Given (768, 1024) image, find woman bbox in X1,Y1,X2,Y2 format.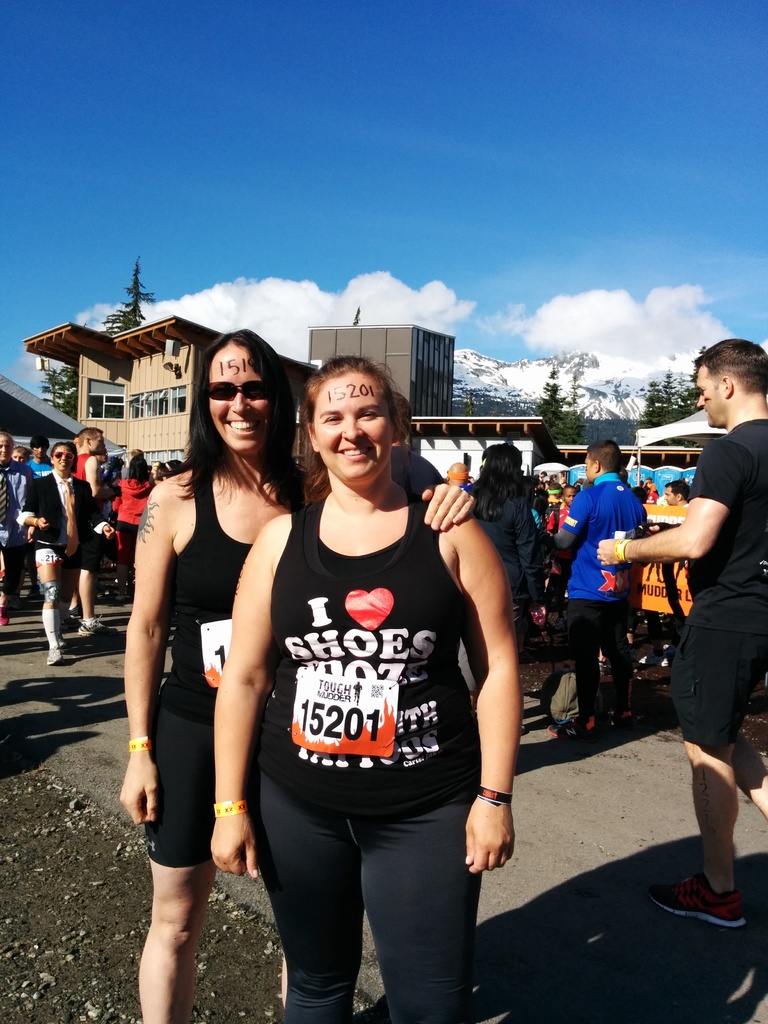
207,351,521,1023.
